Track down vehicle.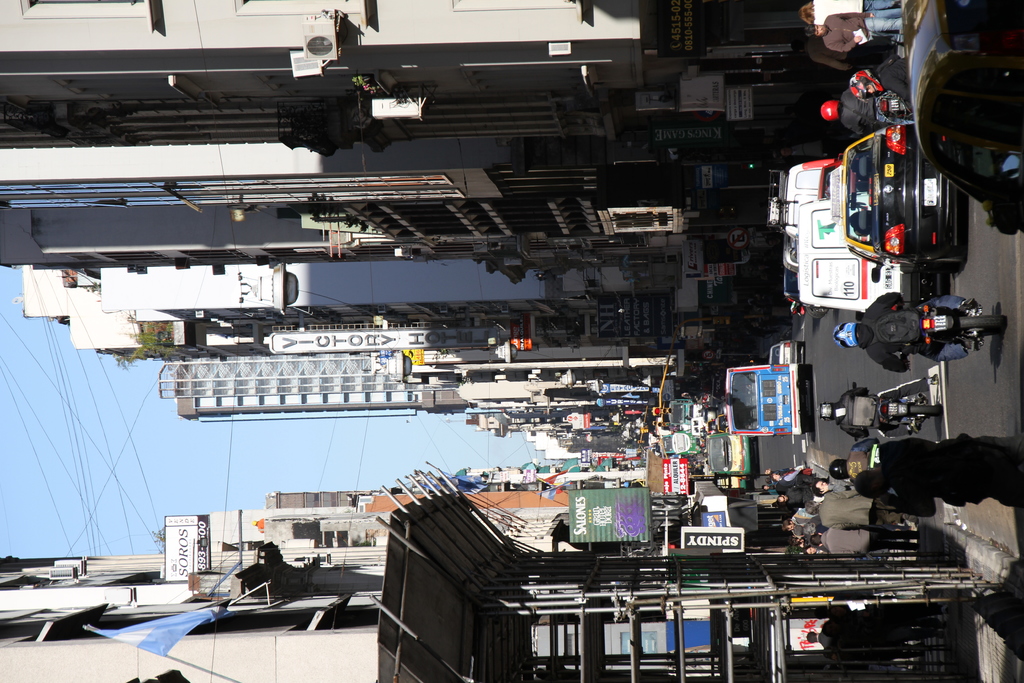
Tracked to <box>769,328,813,367</box>.
